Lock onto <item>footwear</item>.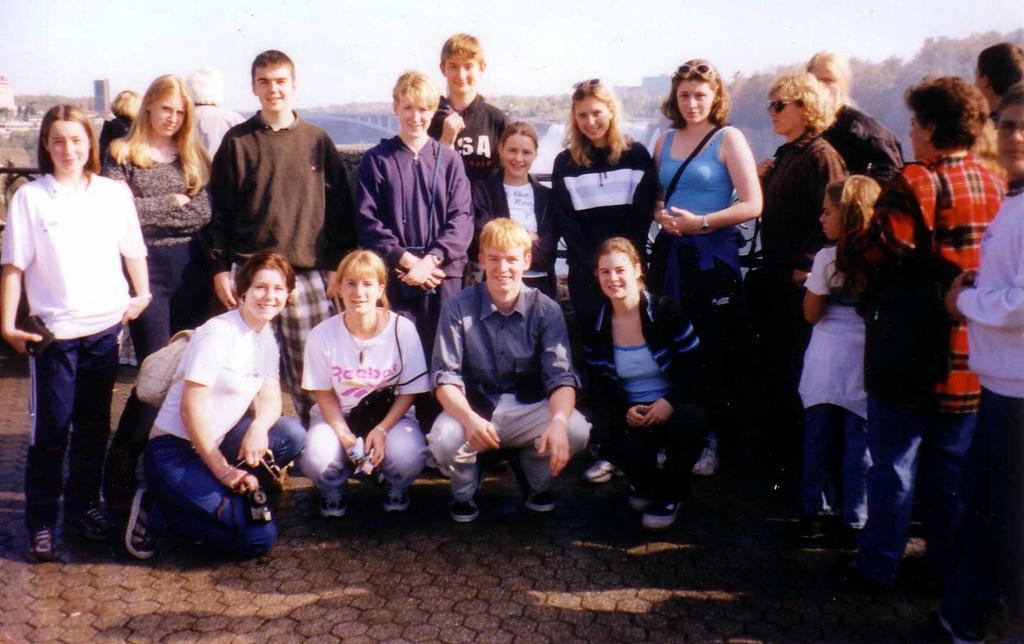
Locked: bbox=(518, 483, 561, 515).
